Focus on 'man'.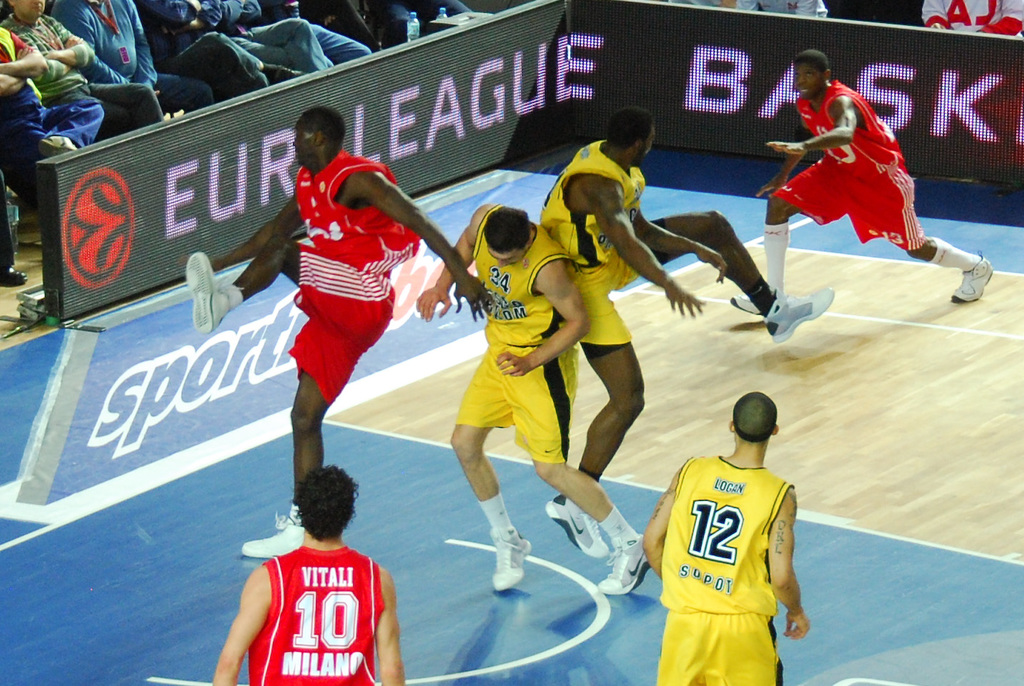
Focused at (130,0,294,97).
